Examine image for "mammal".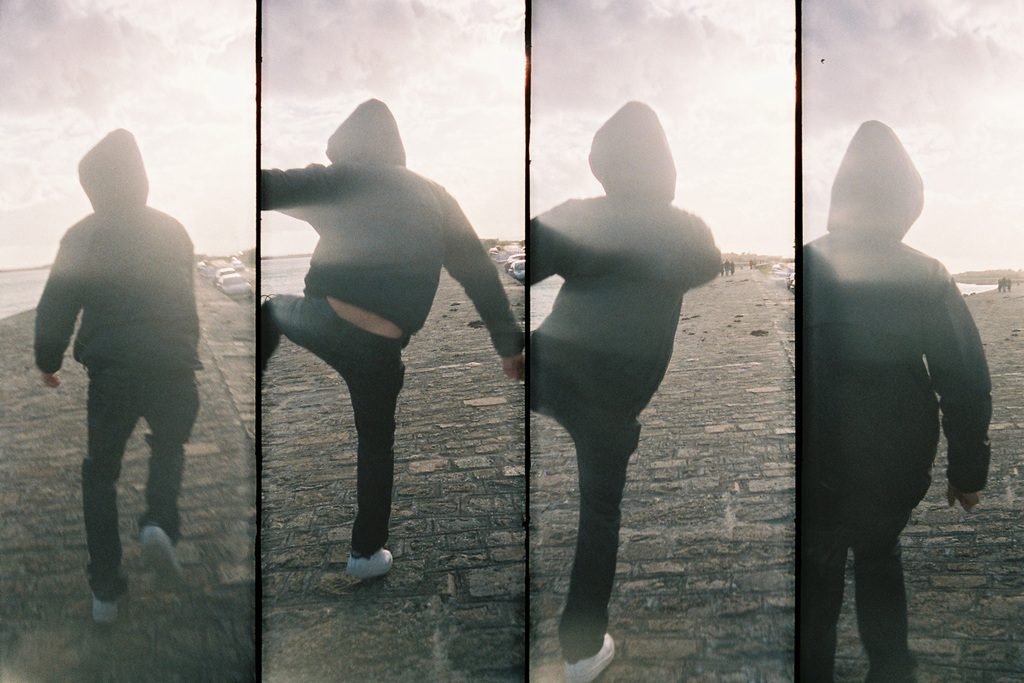
Examination result: 728/260/734/277.
